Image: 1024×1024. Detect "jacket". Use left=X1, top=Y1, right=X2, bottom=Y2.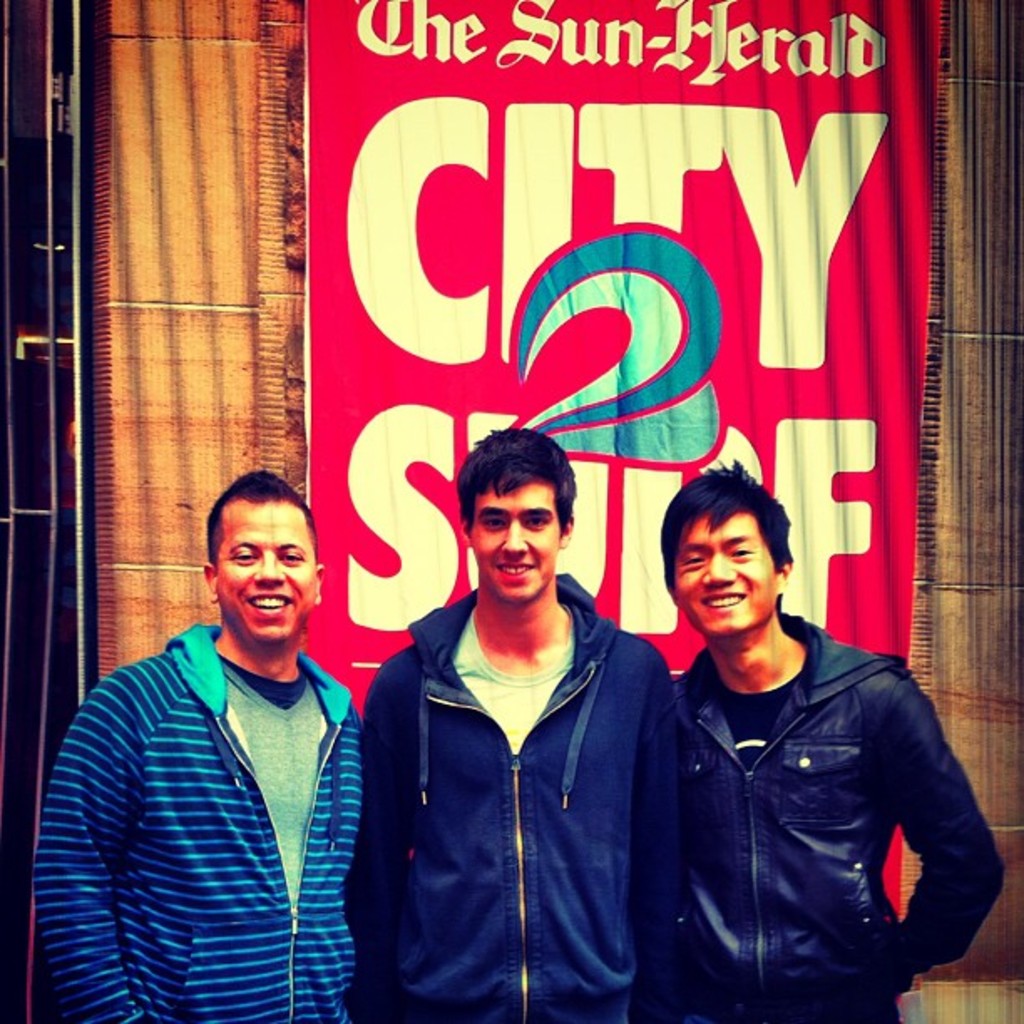
left=361, top=514, right=711, bottom=1023.
